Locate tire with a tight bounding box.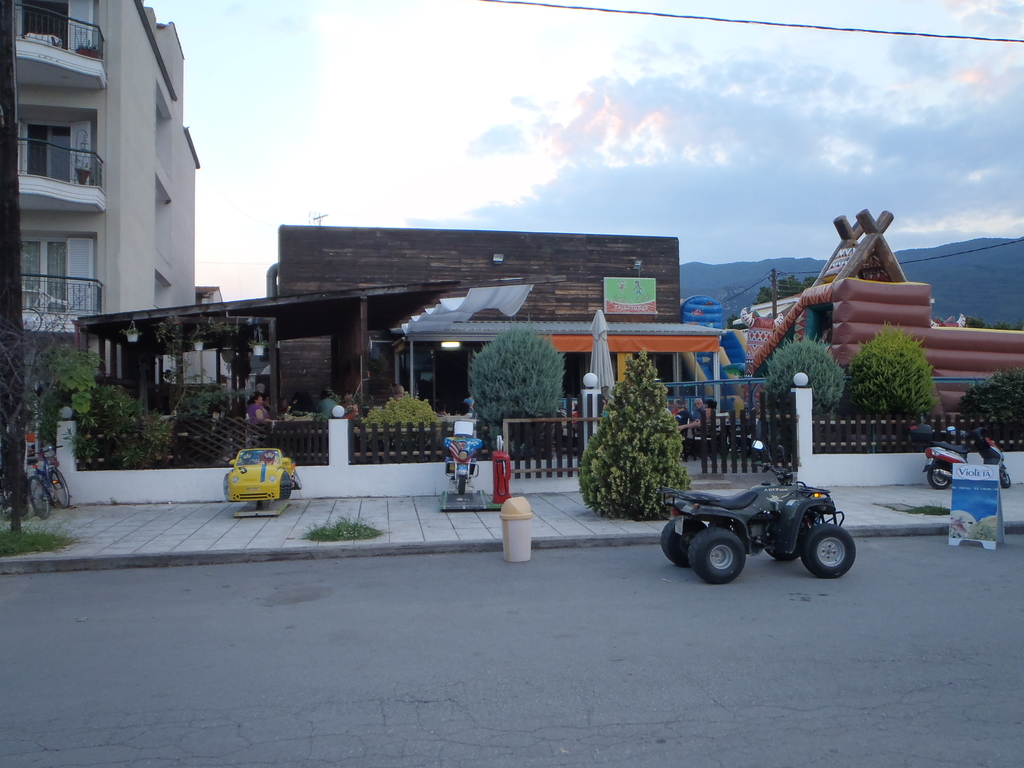
763 508 808 562.
